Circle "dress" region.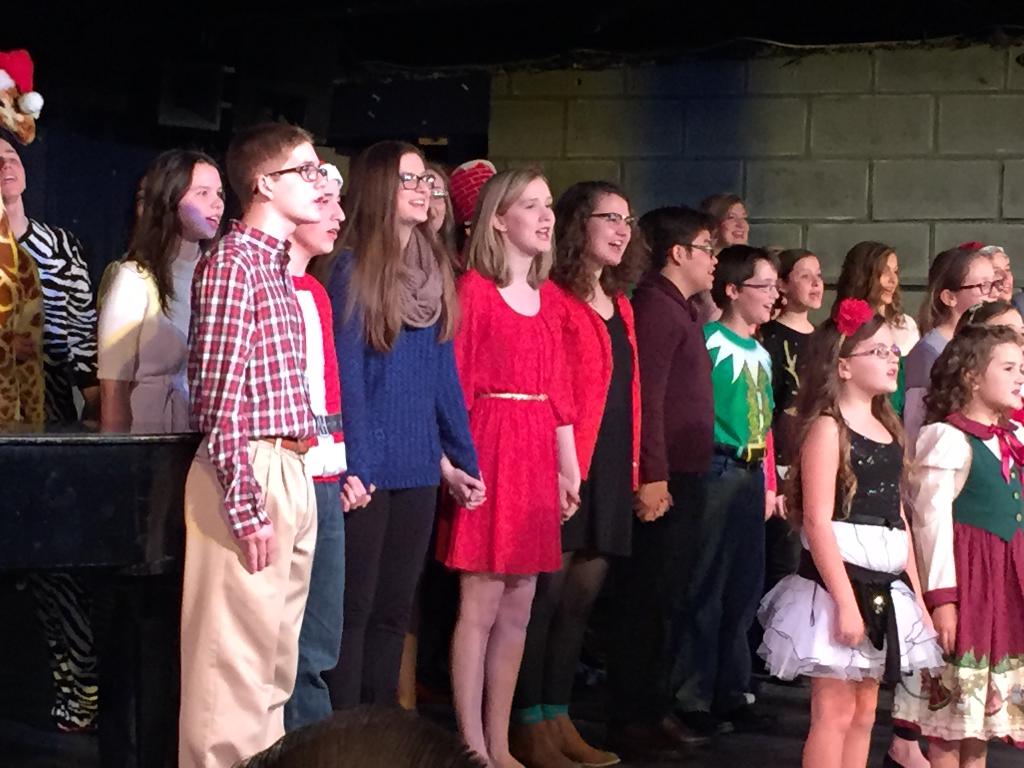
Region: [890,420,1023,743].
